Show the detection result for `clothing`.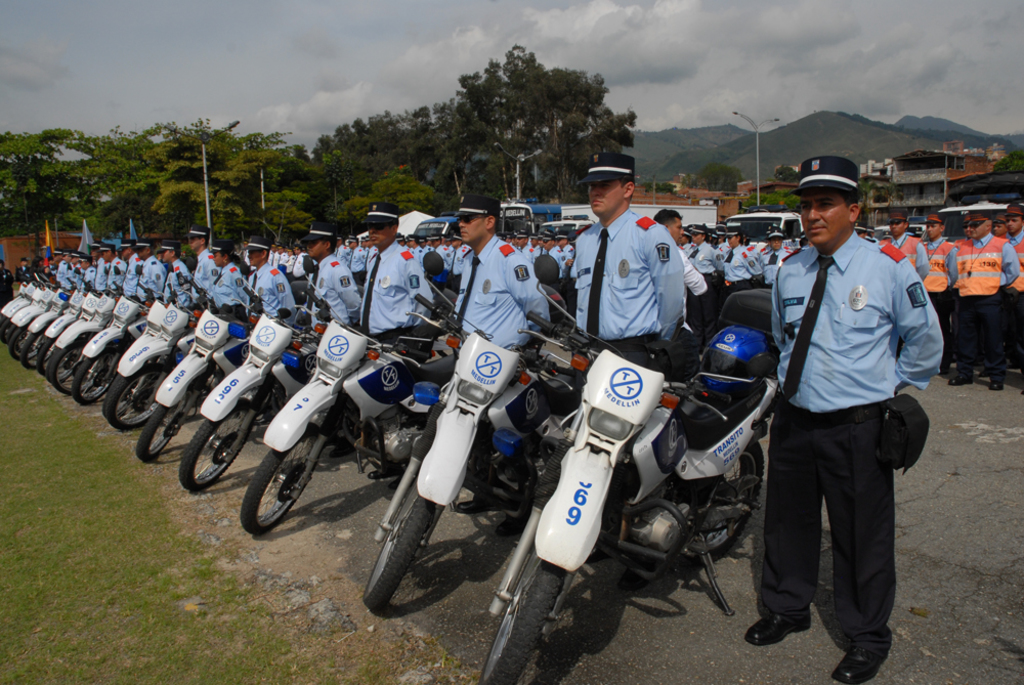
[307,253,360,336].
